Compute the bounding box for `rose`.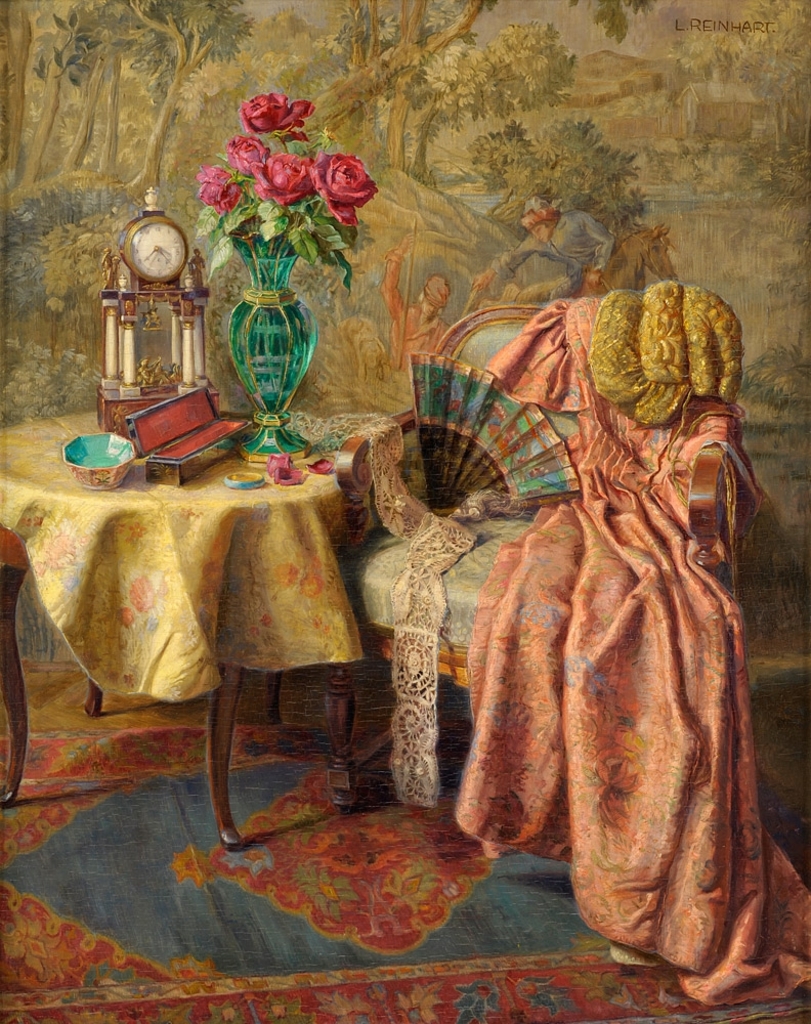
[236, 89, 311, 139].
